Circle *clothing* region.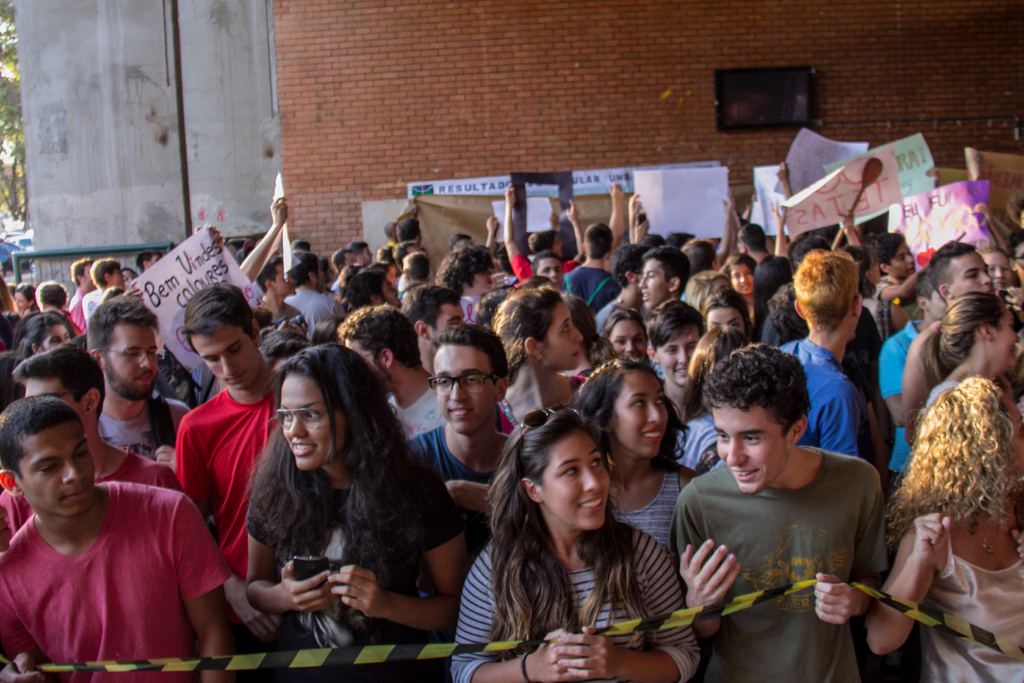
Region: x1=773, y1=331, x2=878, y2=466.
